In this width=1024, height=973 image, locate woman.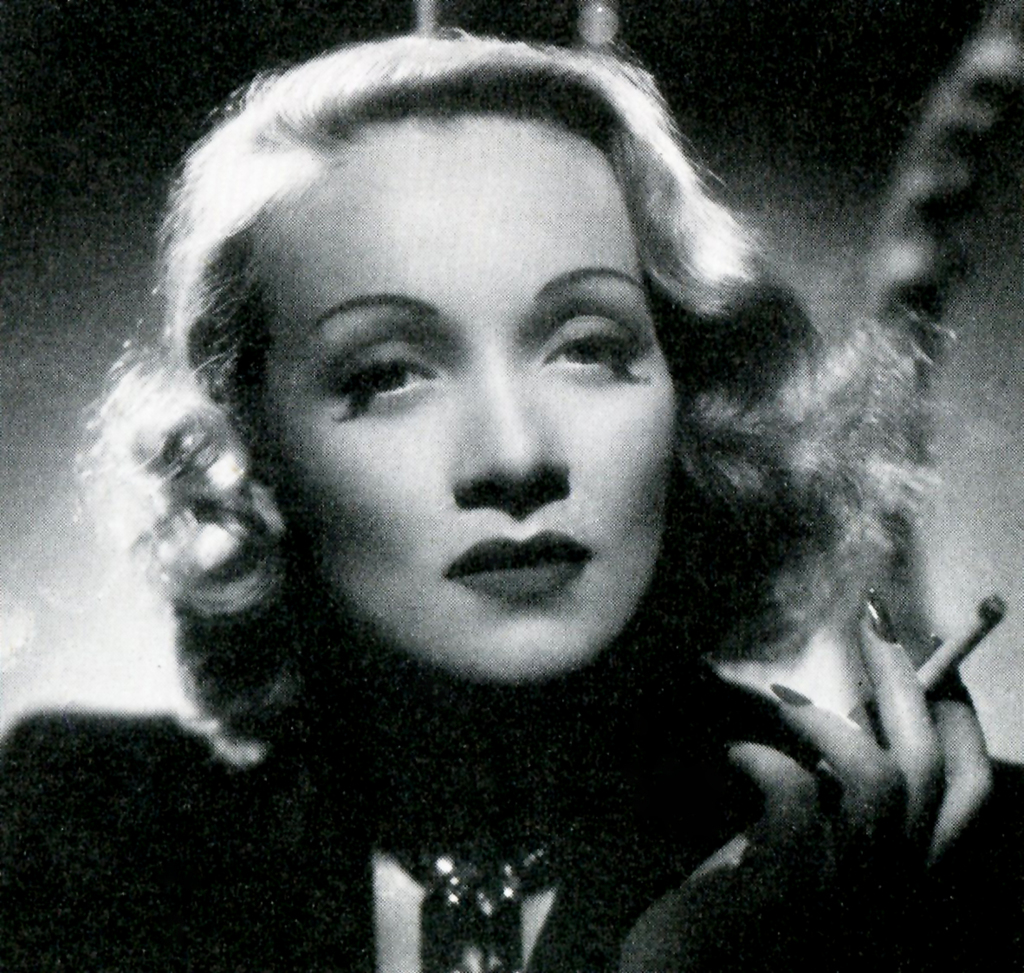
Bounding box: <box>45,5,964,953</box>.
